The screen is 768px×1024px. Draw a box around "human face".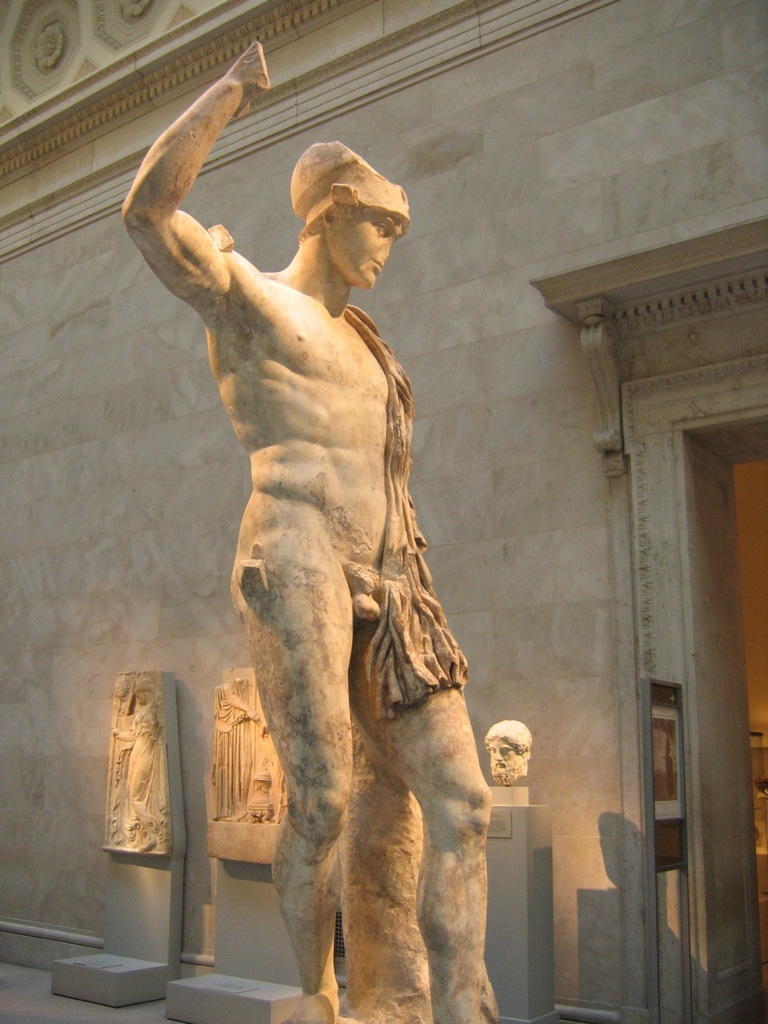
[487,734,519,773].
